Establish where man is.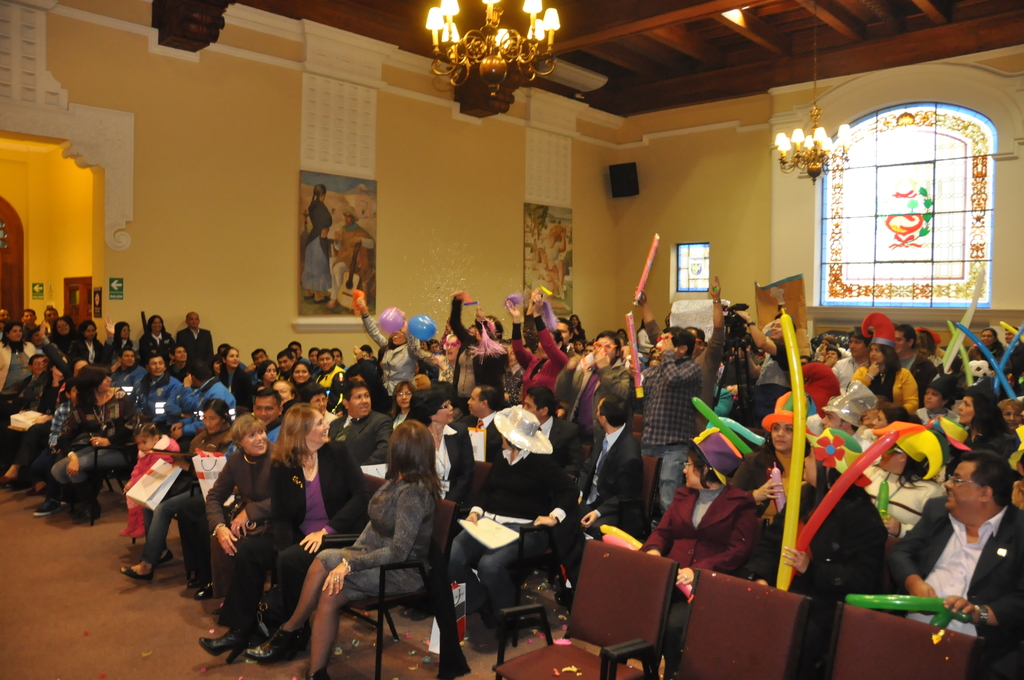
Established at (left=185, top=389, right=287, bottom=613).
